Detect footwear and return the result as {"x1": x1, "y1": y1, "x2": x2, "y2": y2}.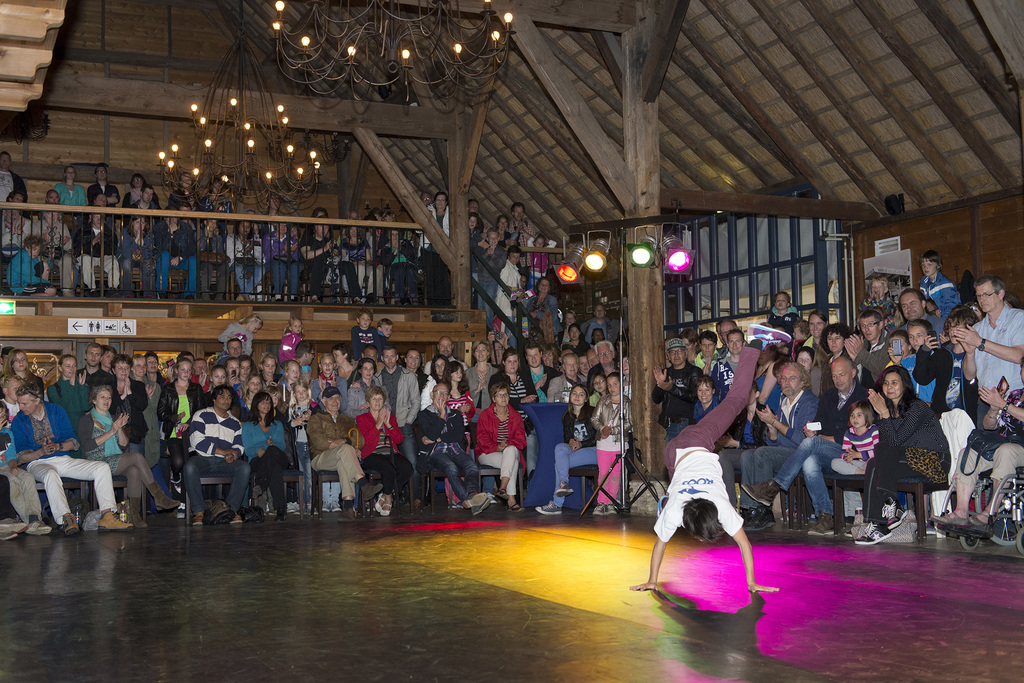
{"x1": 341, "y1": 504, "x2": 364, "y2": 522}.
